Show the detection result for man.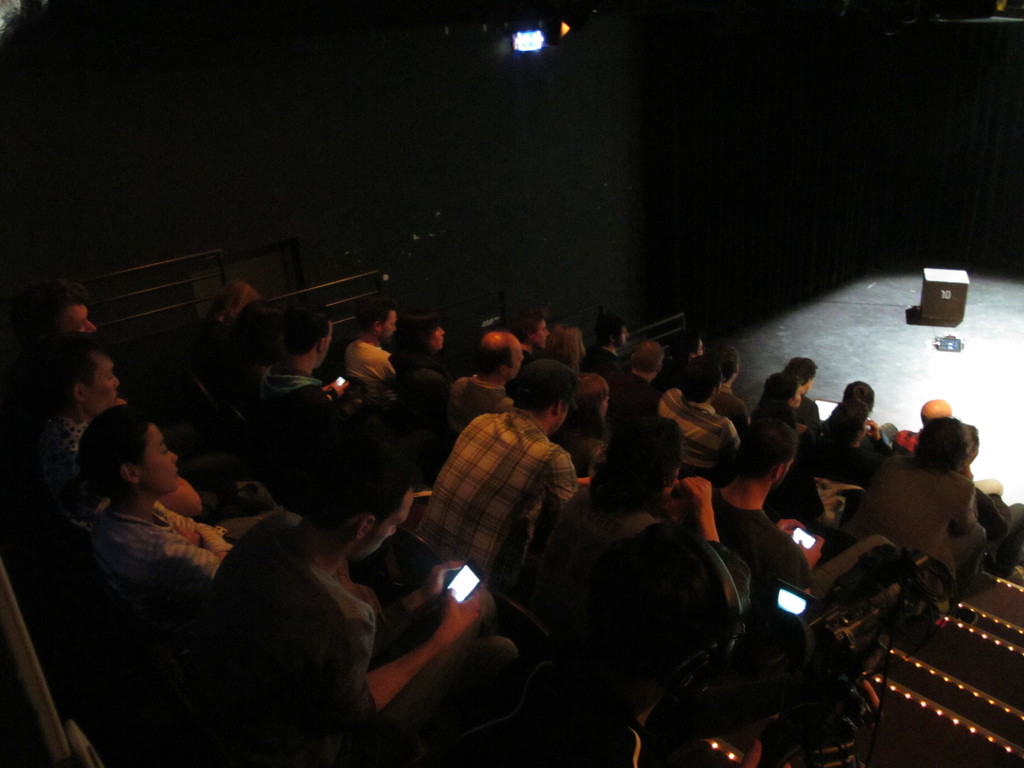
(left=2, top=291, right=106, bottom=390).
